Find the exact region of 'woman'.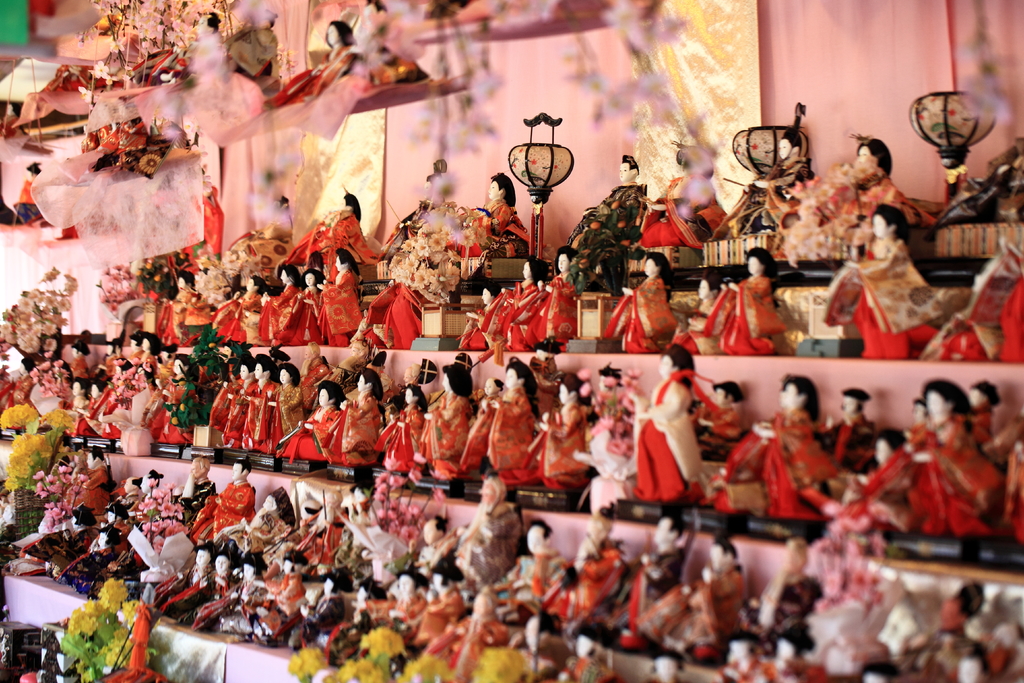
Exact region: [822,203,971,358].
